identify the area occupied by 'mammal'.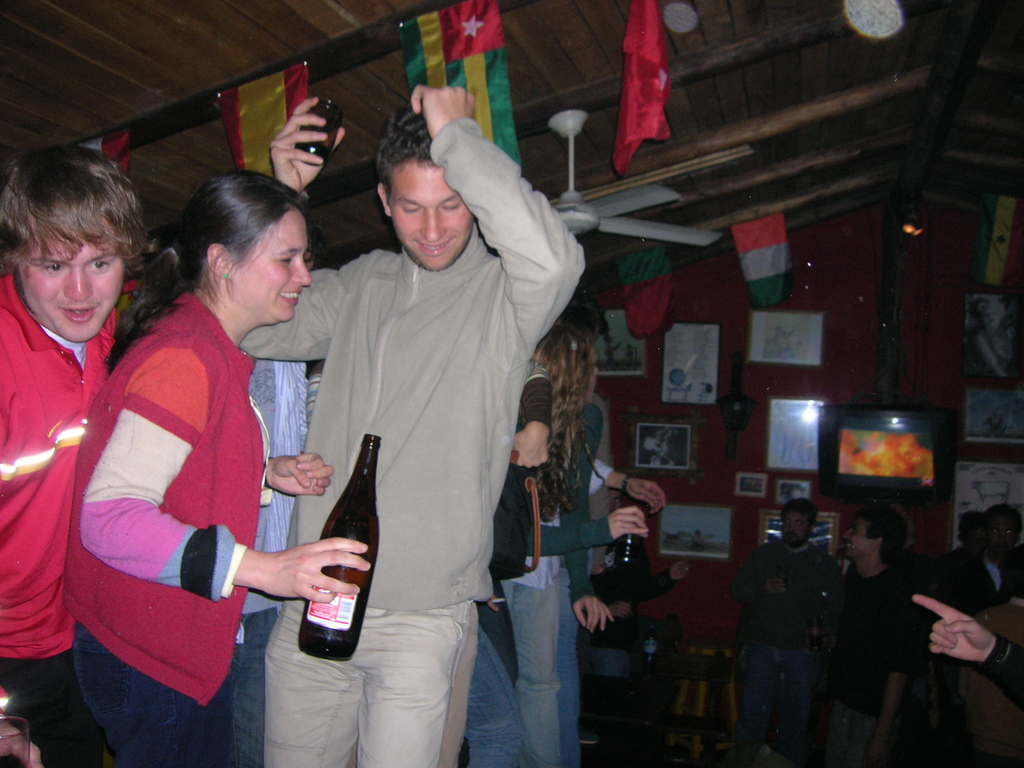
Area: 237, 216, 316, 766.
